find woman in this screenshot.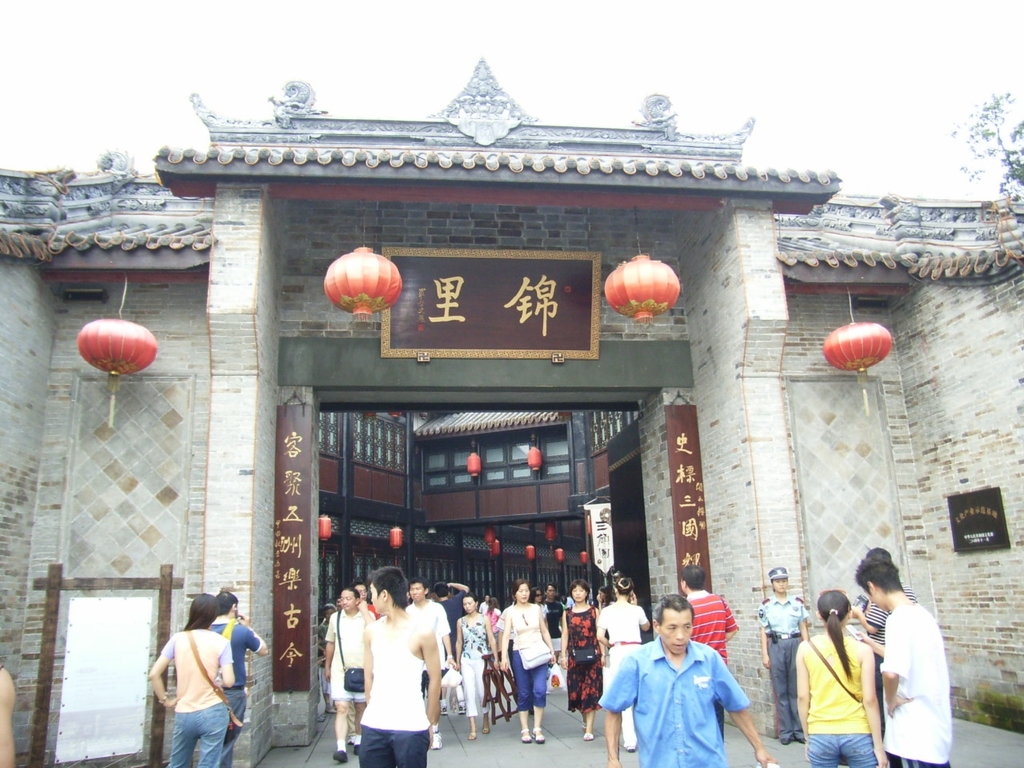
The bounding box for woman is bbox=(524, 586, 550, 632).
